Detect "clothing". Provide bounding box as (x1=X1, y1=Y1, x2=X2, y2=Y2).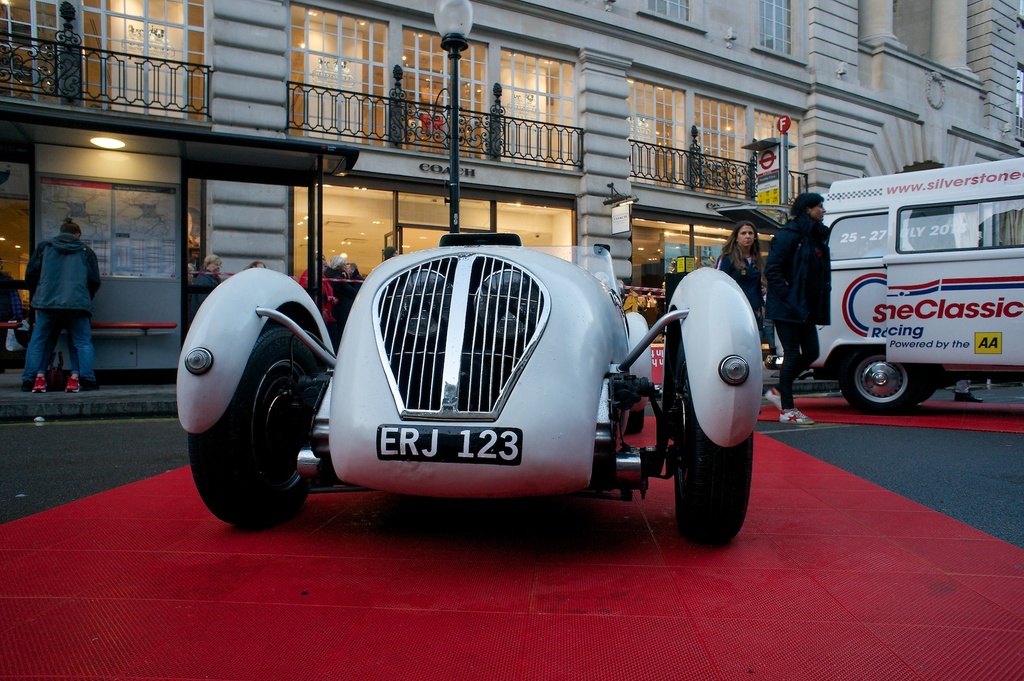
(x1=352, y1=270, x2=365, y2=291).
